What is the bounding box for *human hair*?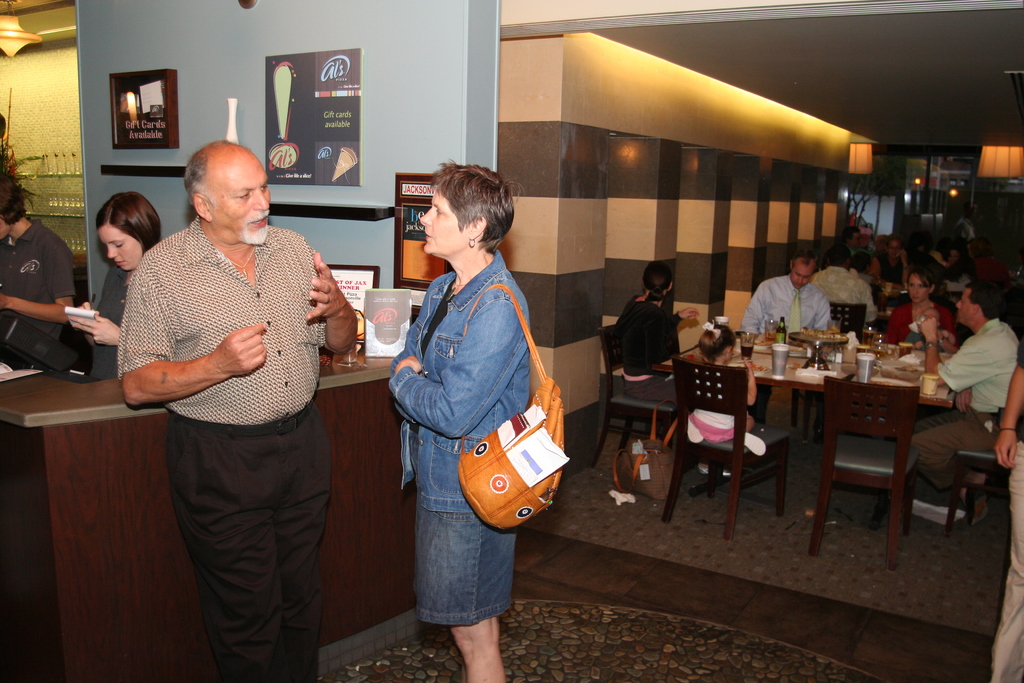
Rect(182, 140, 252, 213).
